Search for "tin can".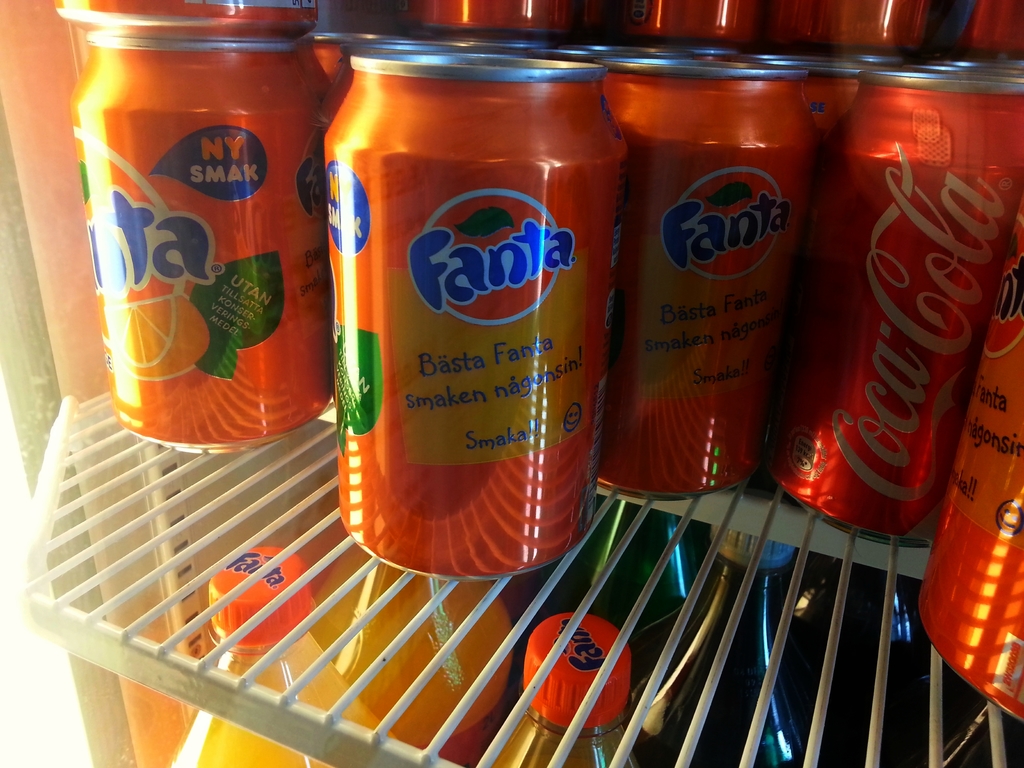
Found at (x1=62, y1=0, x2=316, y2=21).
